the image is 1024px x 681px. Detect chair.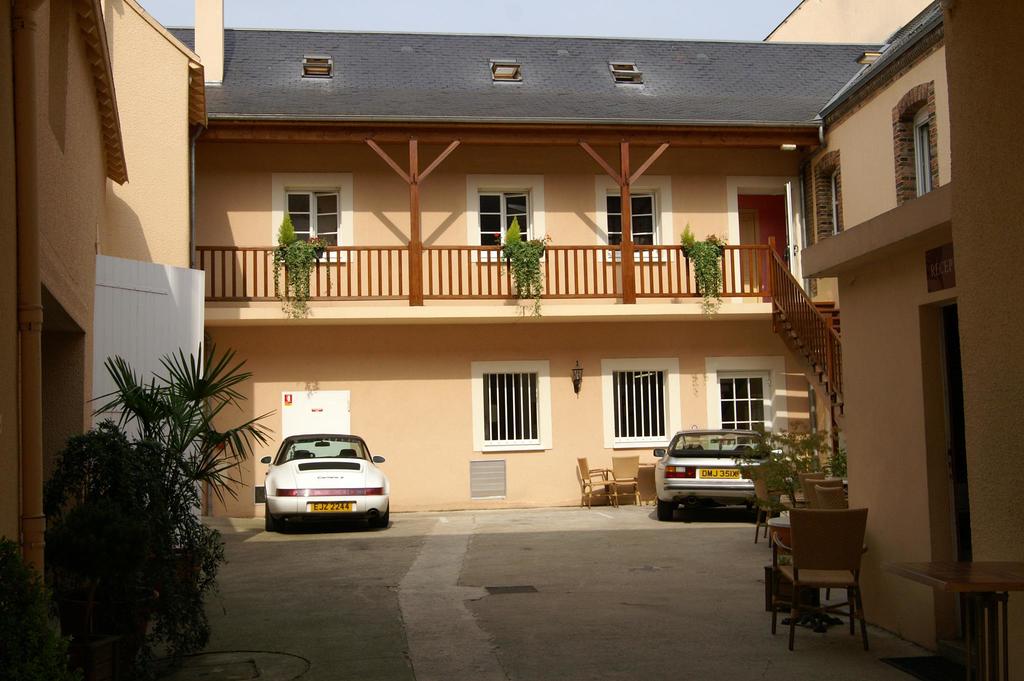
Detection: 607, 456, 643, 508.
